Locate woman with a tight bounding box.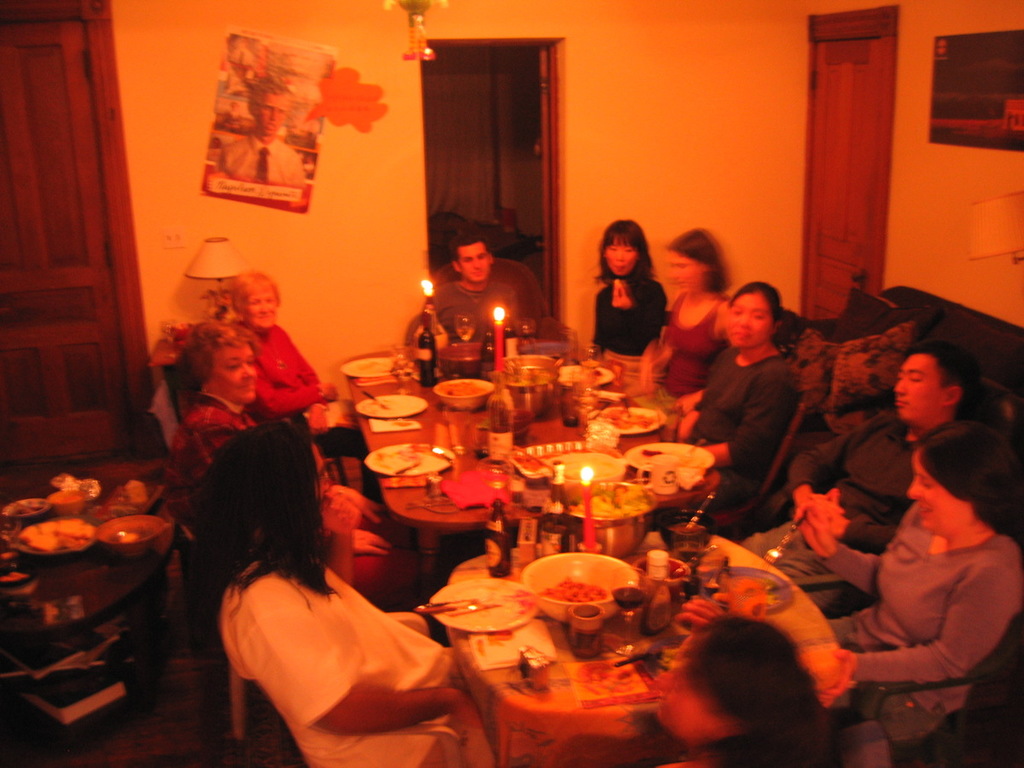
crop(672, 279, 802, 521).
